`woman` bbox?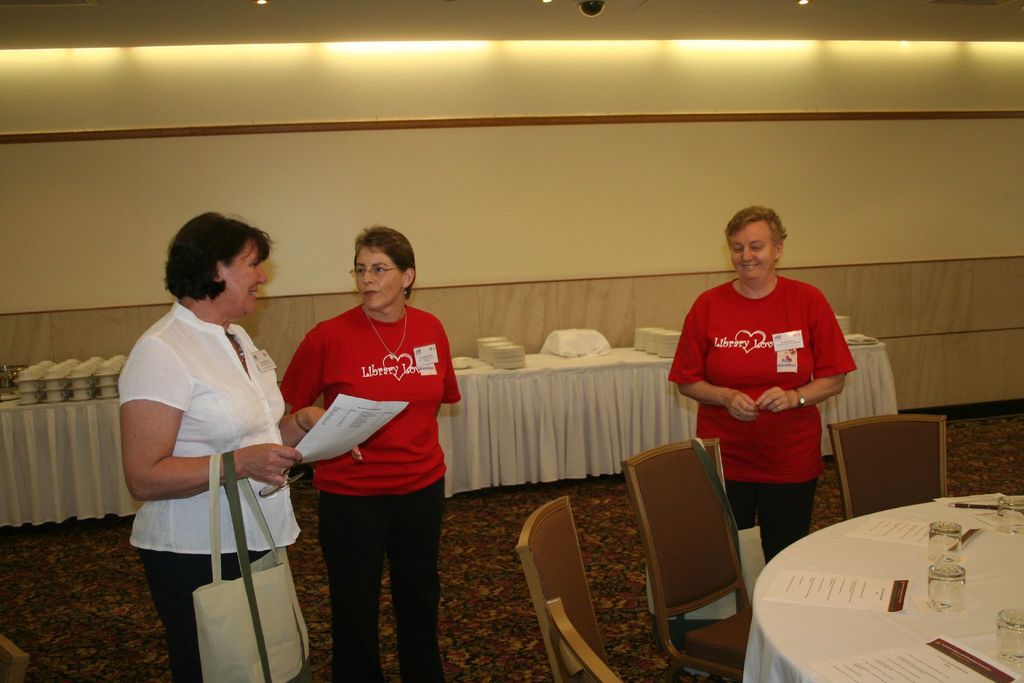
bbox(287, 218, 472, 682)
